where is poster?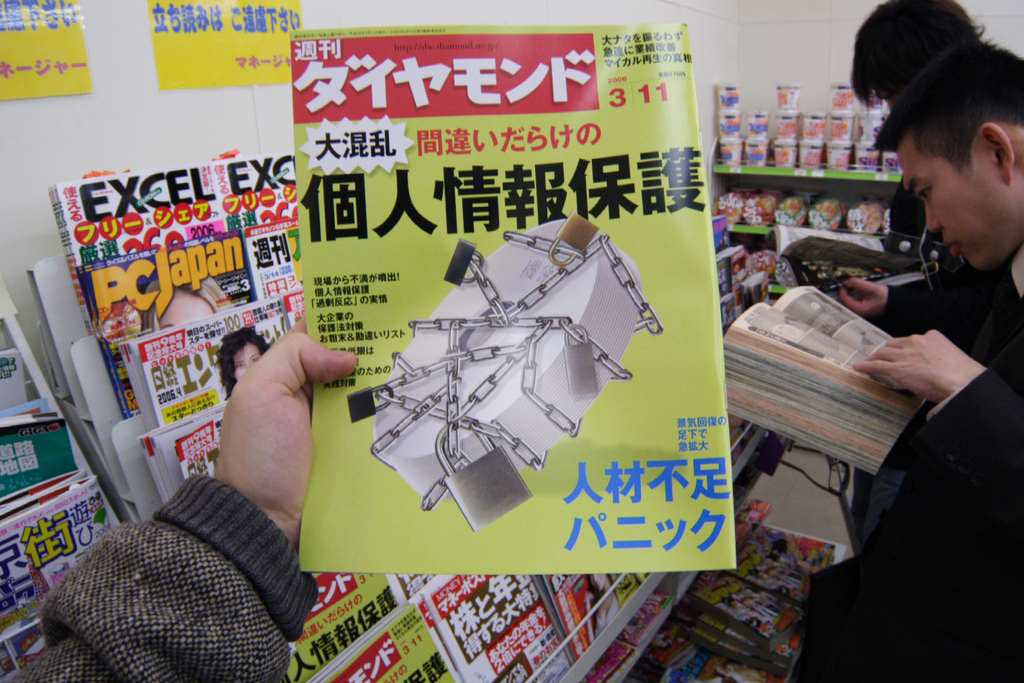
box(296, 26, 738, 572).
